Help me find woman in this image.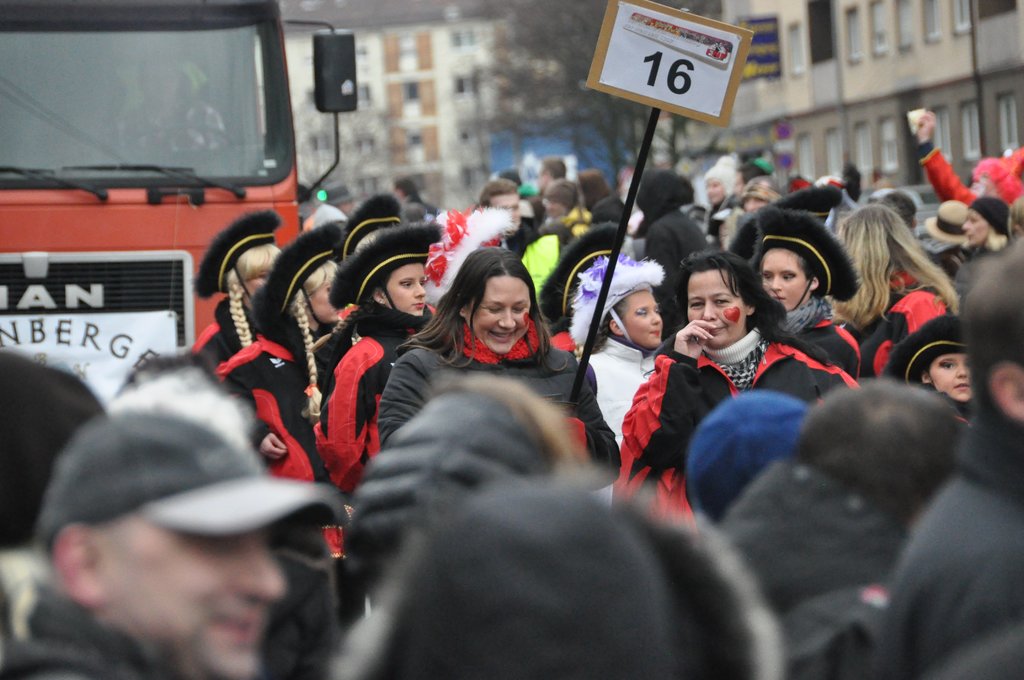
Found it: box=[378, 253, 620, 488].
